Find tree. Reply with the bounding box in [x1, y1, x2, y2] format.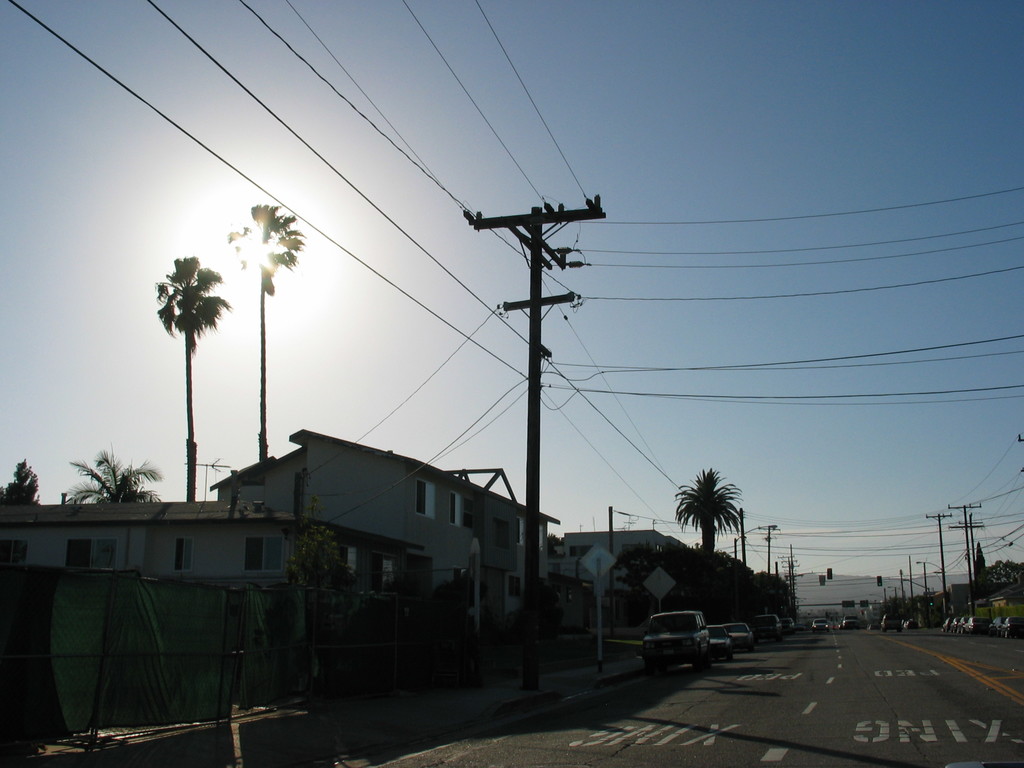
[62, 442, 161, 514].
